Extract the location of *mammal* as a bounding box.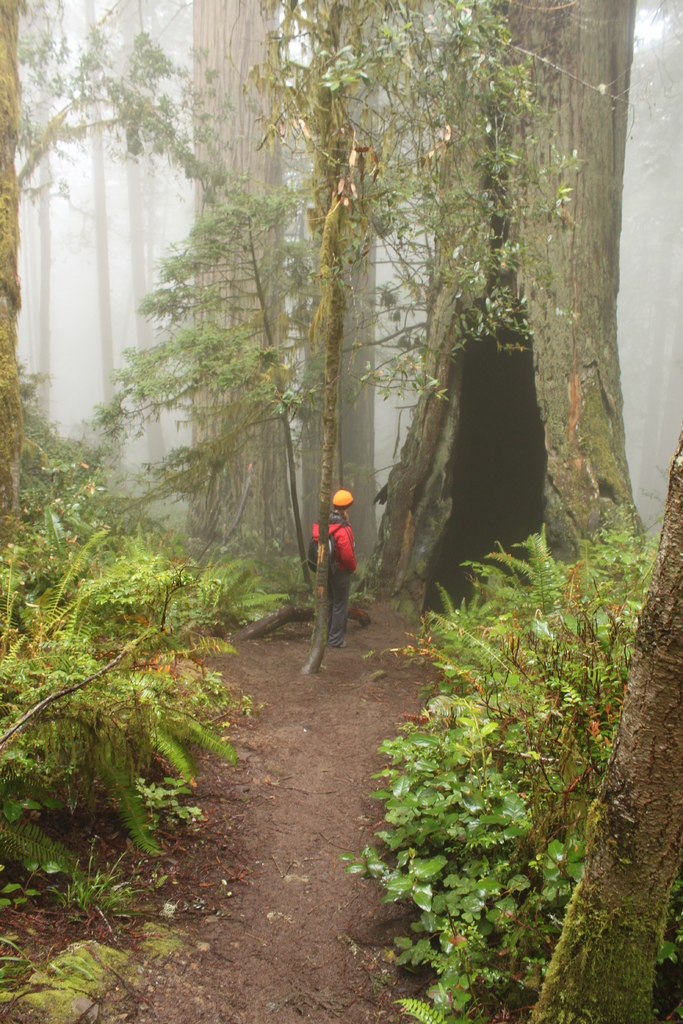
(x1=313, y1=488, x2=358, y2=650).
